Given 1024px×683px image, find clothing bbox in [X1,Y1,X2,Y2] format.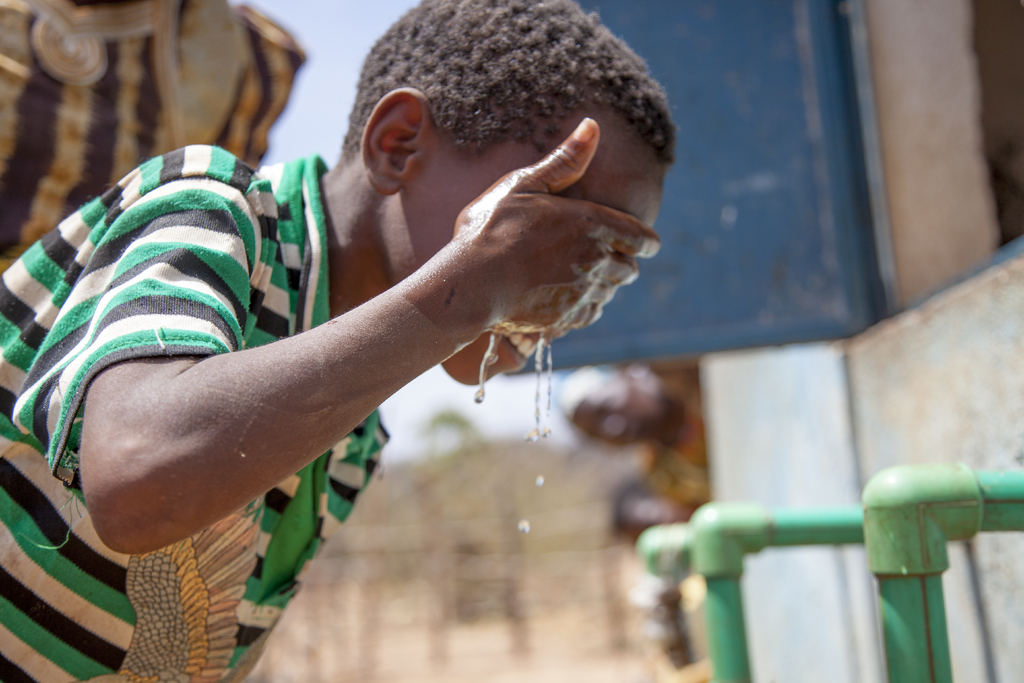
[0,144,390,682].
